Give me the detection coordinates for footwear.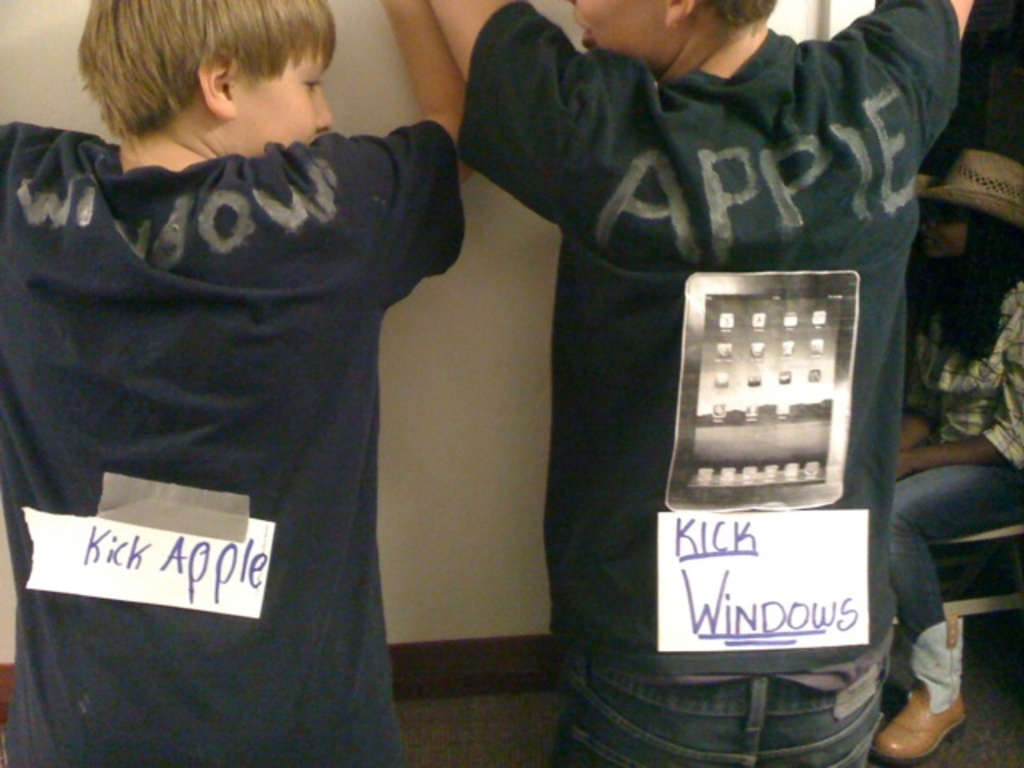
{"x1": 914, "y1": 642, "x2": 976, "y2": 762}.
